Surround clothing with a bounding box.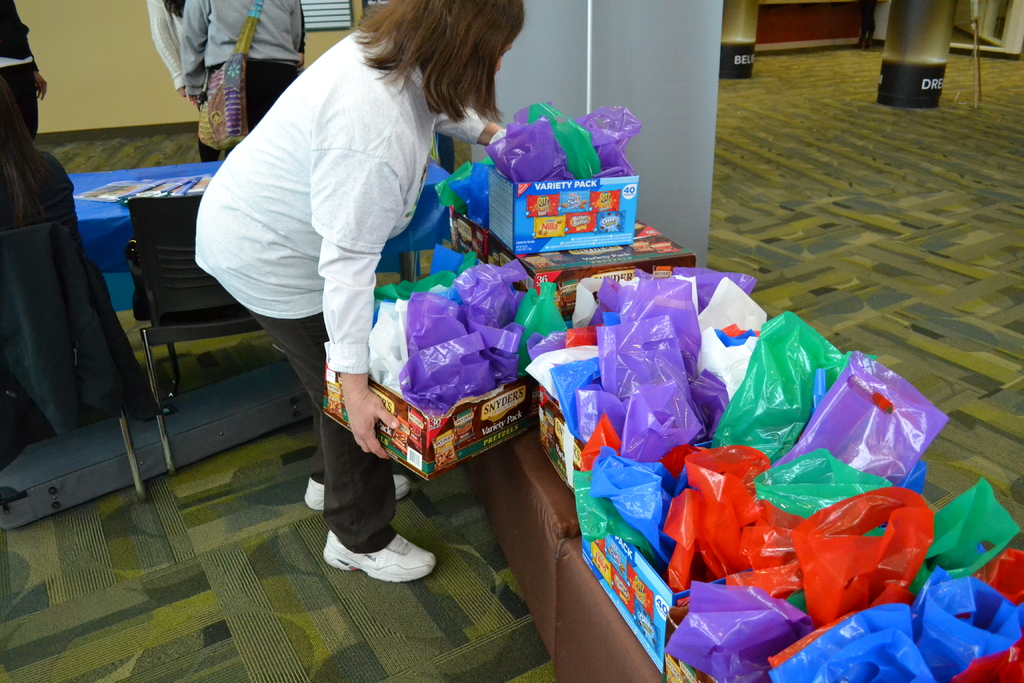
pyautogui.locateOnScreen(220, 2, 488, 517).
